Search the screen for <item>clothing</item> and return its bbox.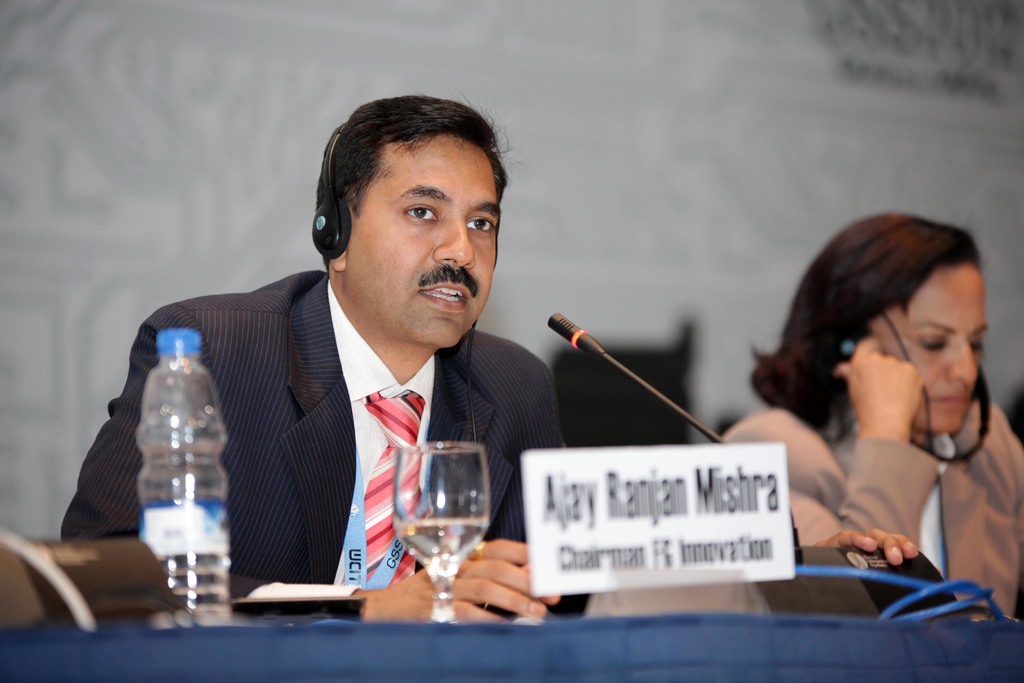
Found: 703:403:1023:607.
